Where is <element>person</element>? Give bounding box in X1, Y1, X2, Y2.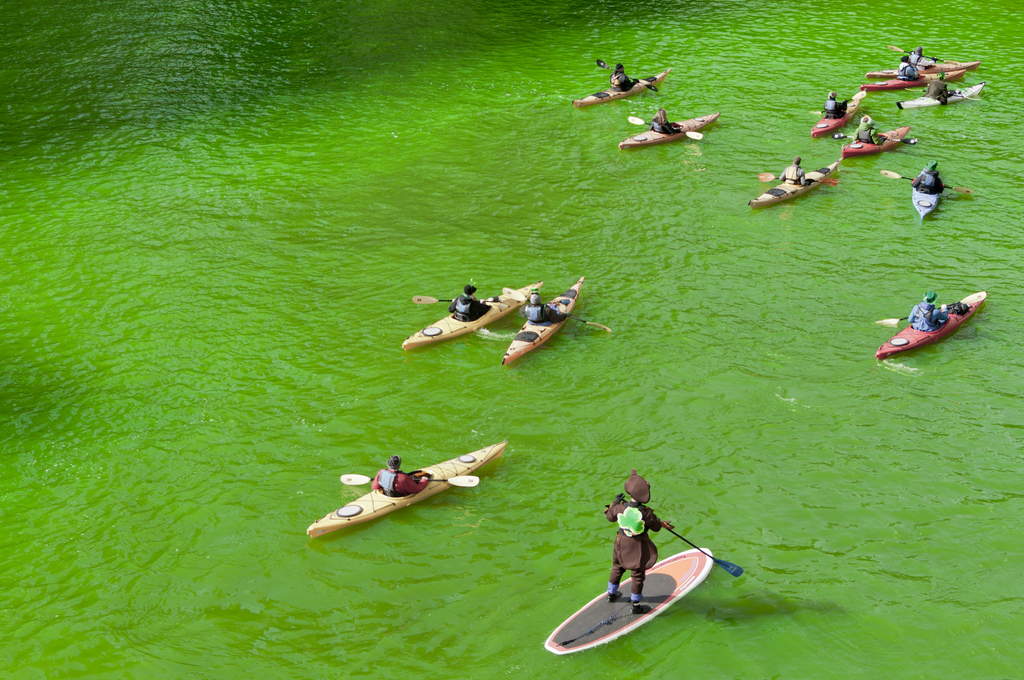
606, 61, 637, 97.
